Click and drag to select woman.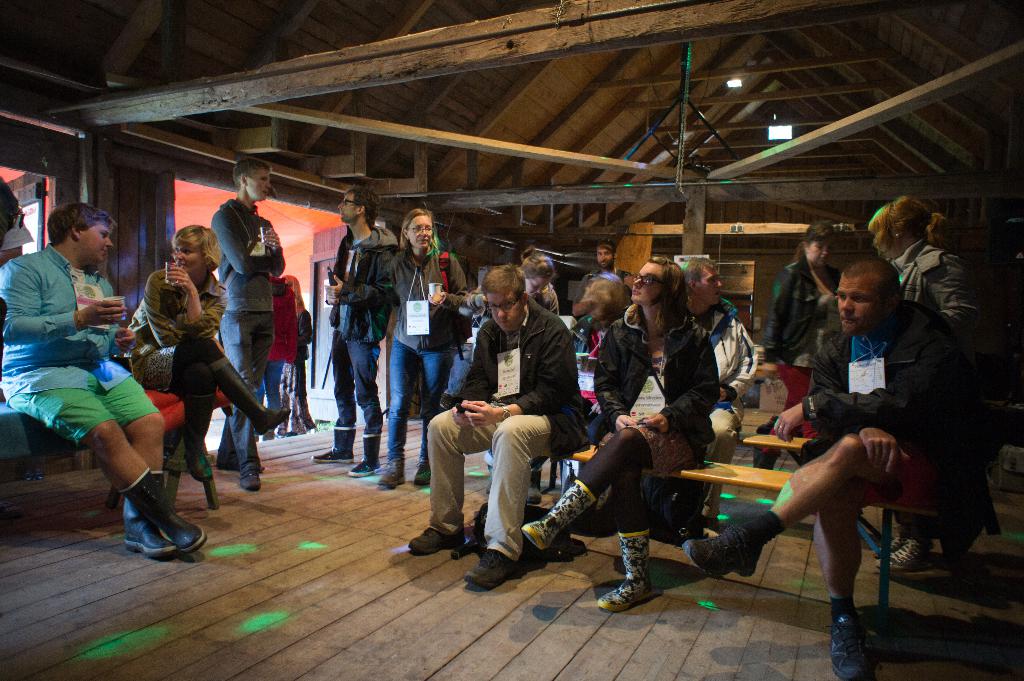
Selection: (753,218,845,482).
